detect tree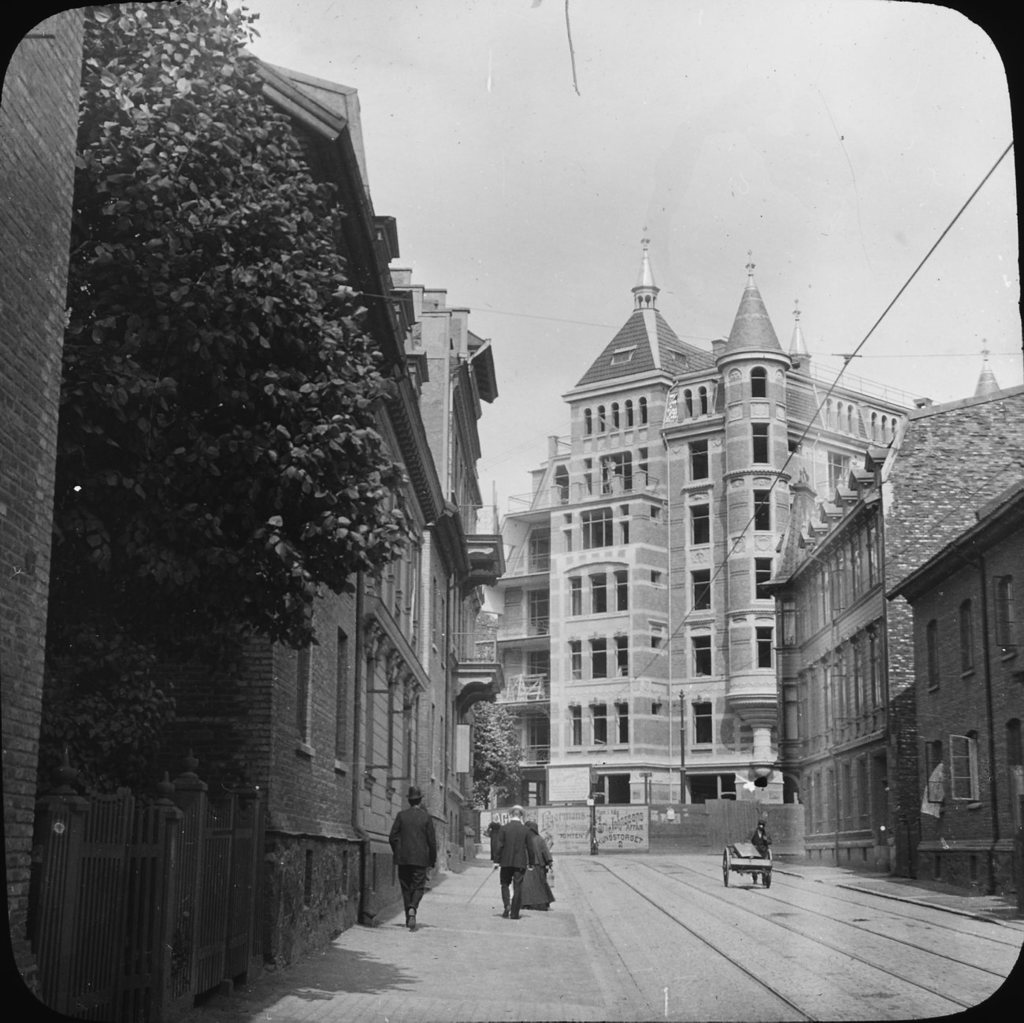
l=41, t=0, r=410, b=842
